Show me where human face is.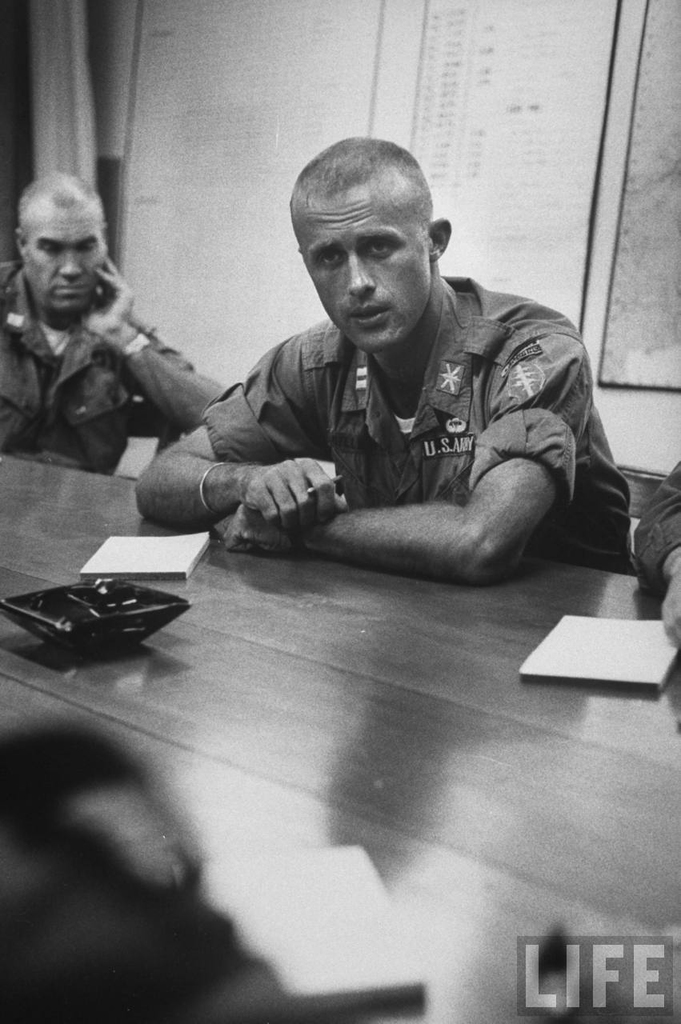
human face is at 19:201:103:311.
